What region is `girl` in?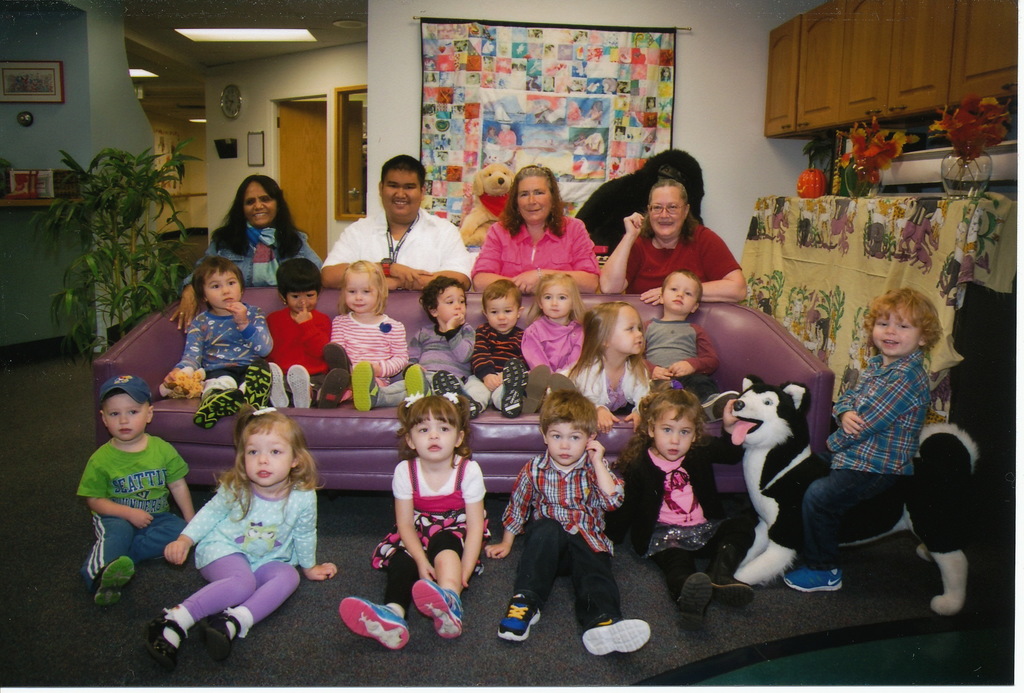
Rect(317, 259, 407, 406).
